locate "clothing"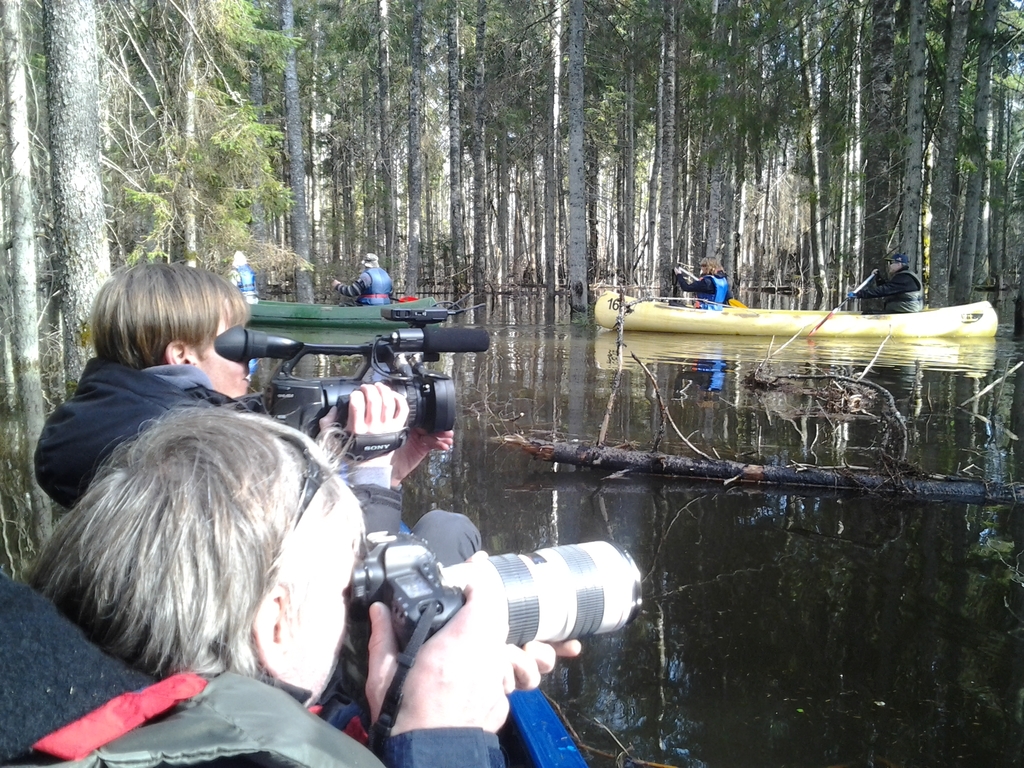
locate(230, 260, 262, 303)
